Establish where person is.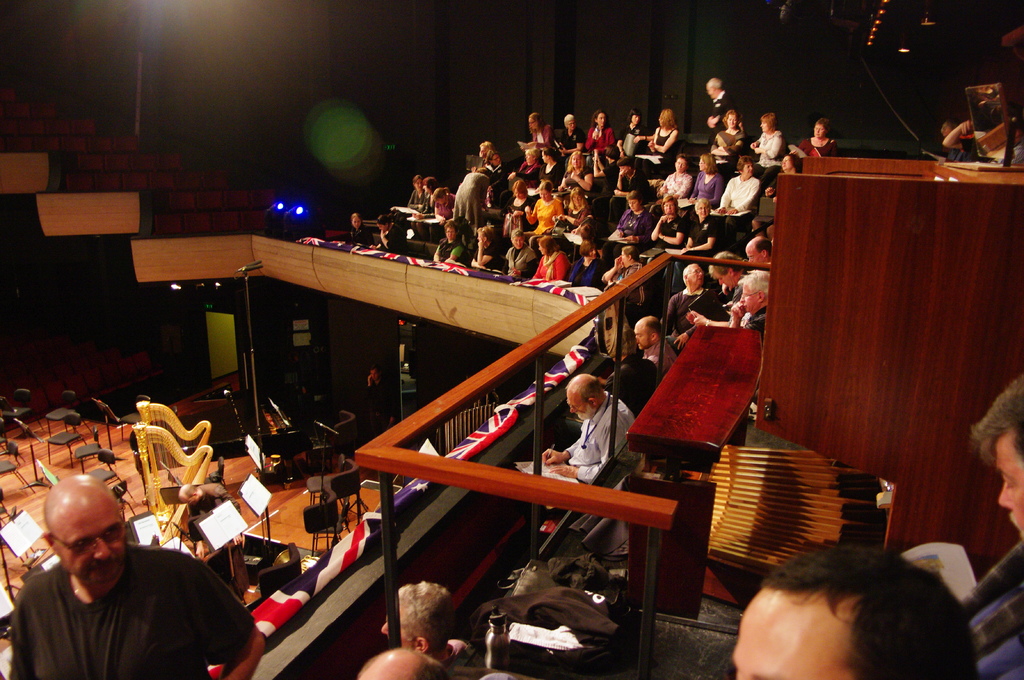
Established at 181 530 226 565.
